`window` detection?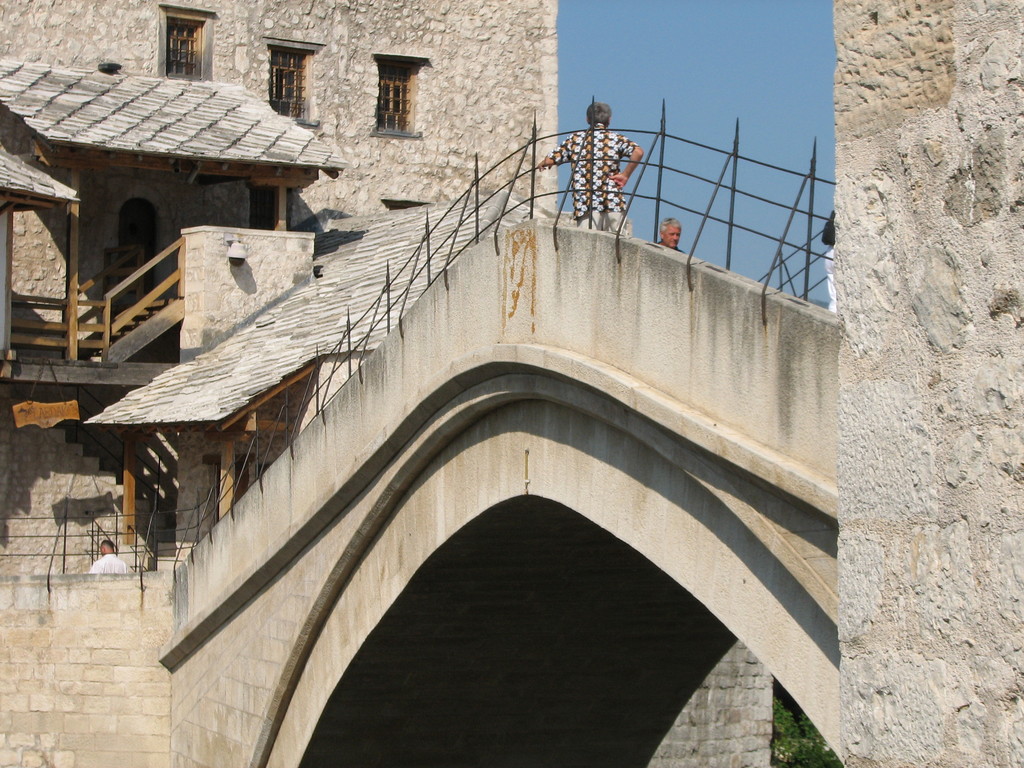
box(376, 63, 420, 132)
